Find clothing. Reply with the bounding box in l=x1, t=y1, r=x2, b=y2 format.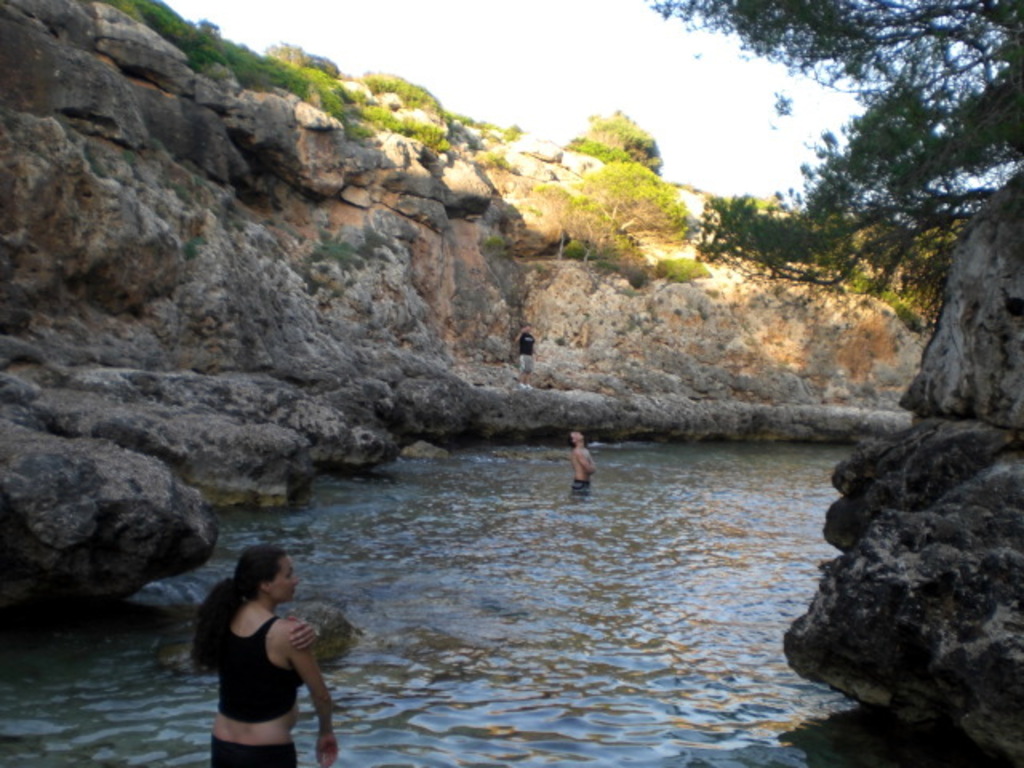
l=570, t=477, r=597, b=493.
